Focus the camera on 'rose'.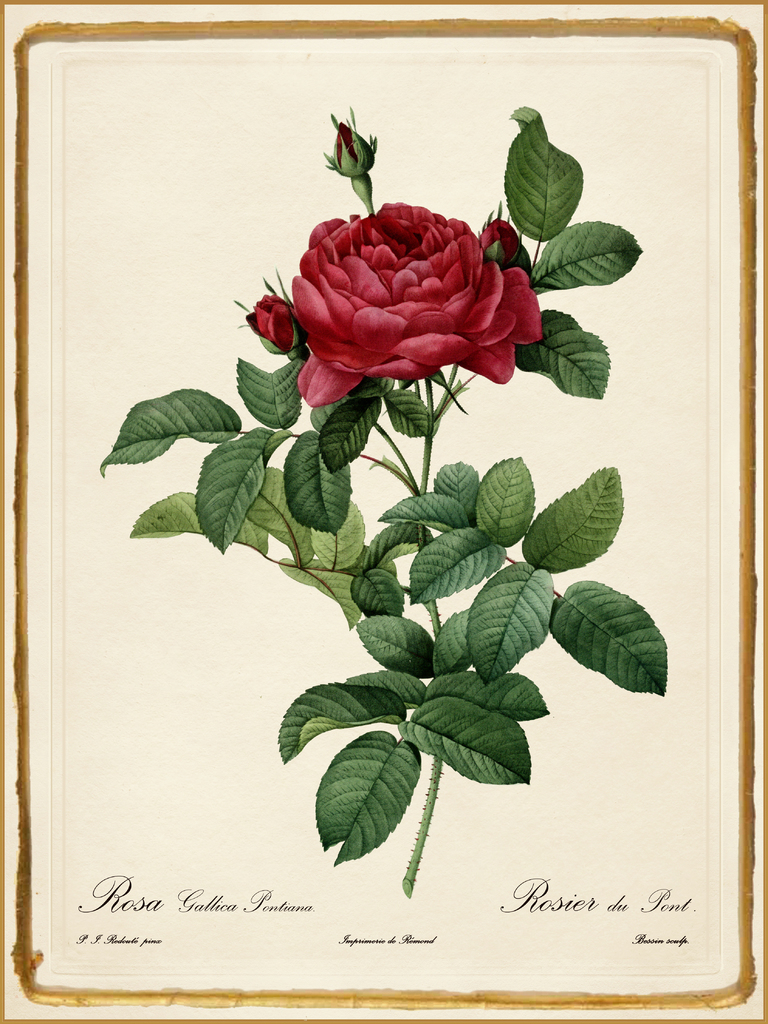
Focus region: l=291, t=199, r=547, b=407.
